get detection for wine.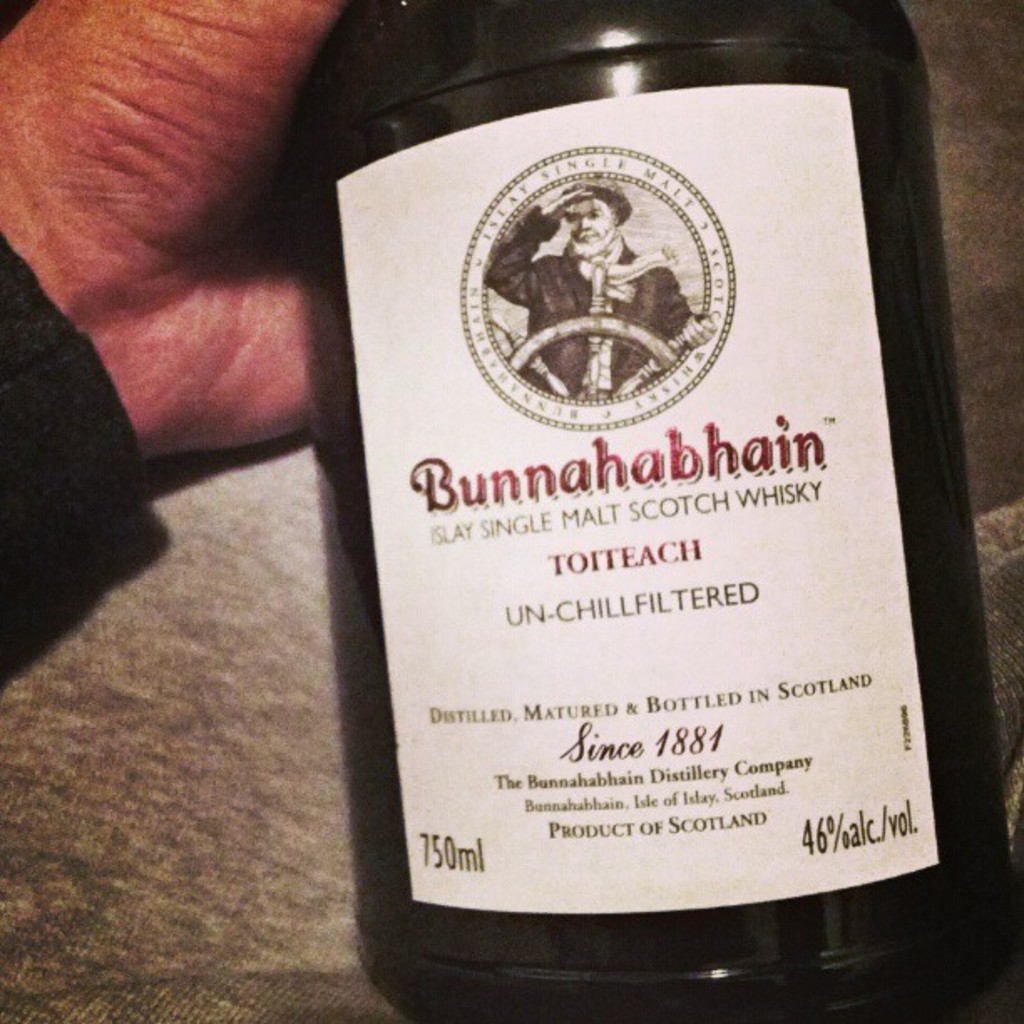
Detection: region(308, 0, 1006, 1022).
